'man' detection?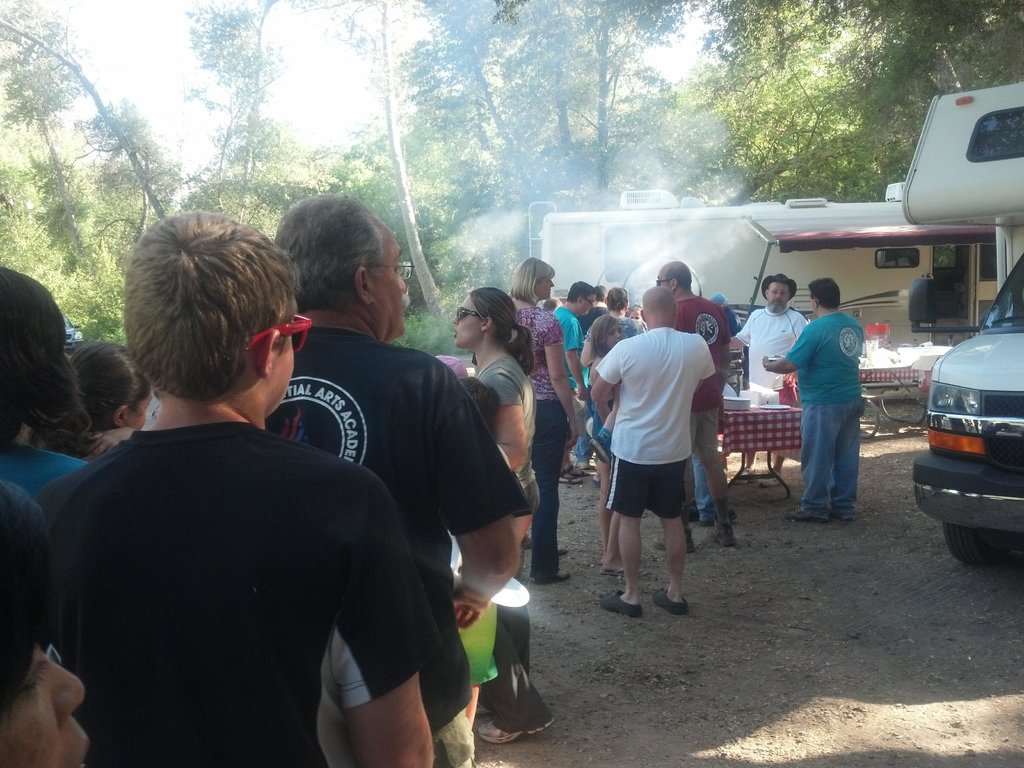
box(761, 276, 863, 522)
